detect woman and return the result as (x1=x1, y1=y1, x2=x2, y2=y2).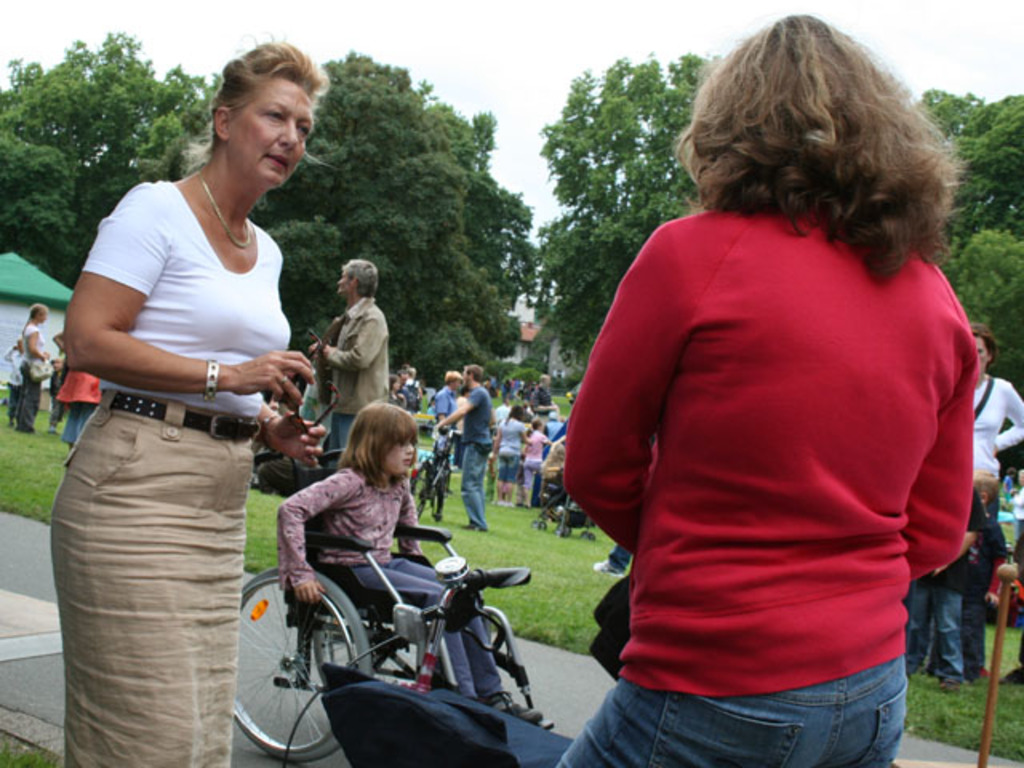
(x1=43, y1=50, x2=334, y2=760).
